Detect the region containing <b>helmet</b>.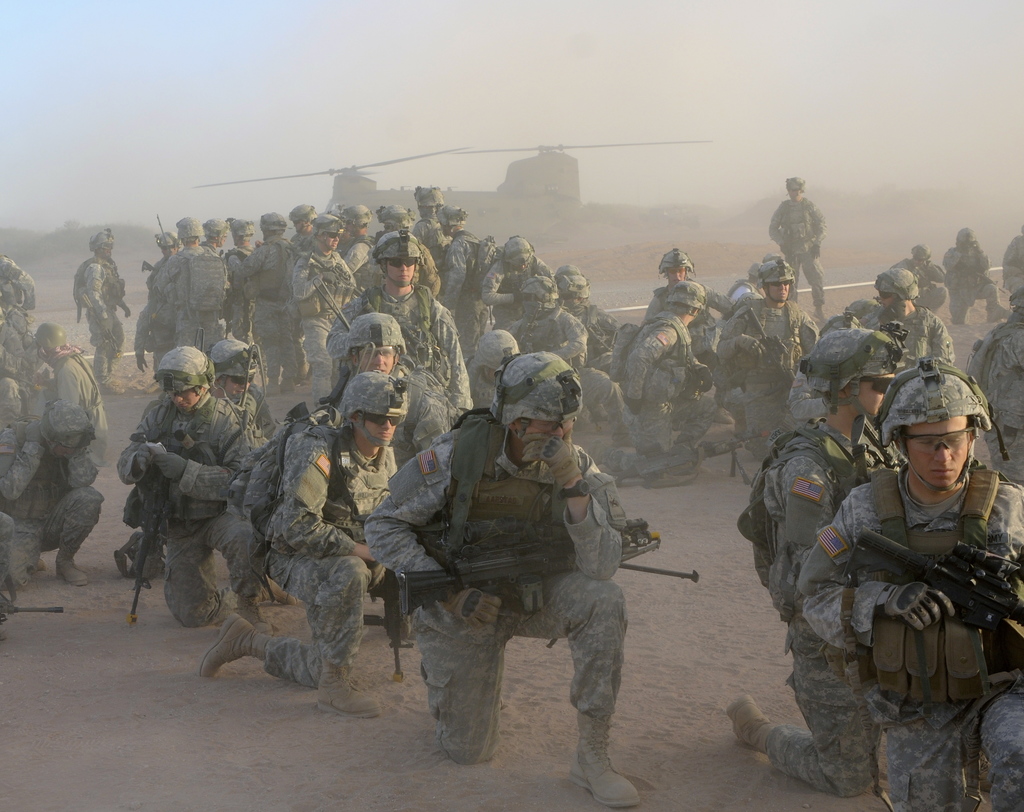
crop(554, 266, 586, 276).
